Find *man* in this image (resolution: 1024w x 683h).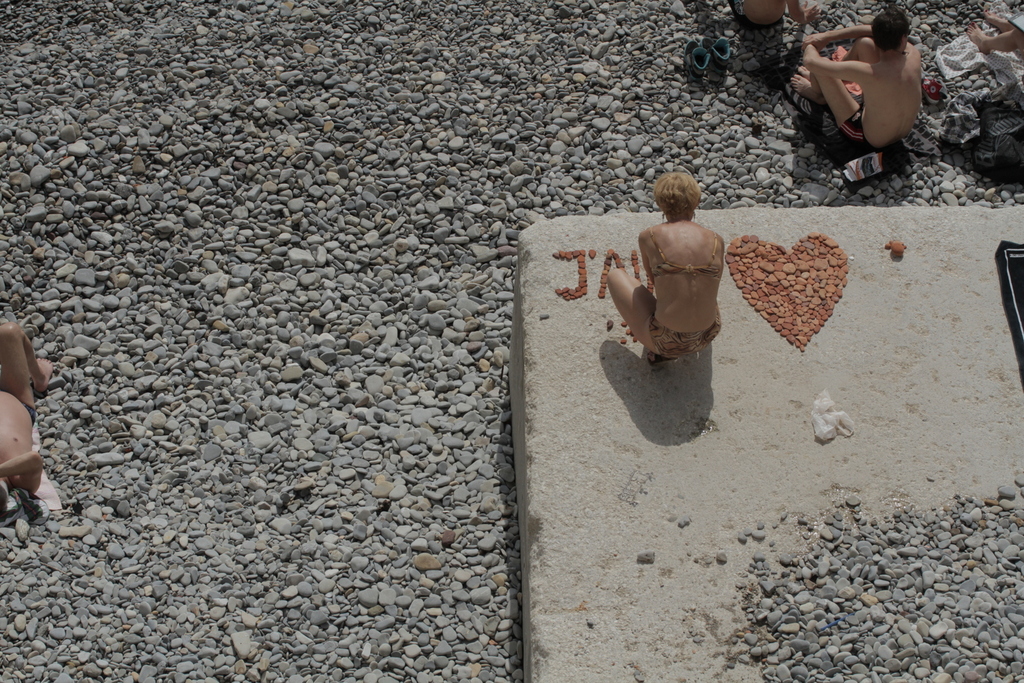
BBox(814, 0, 955, 187).
